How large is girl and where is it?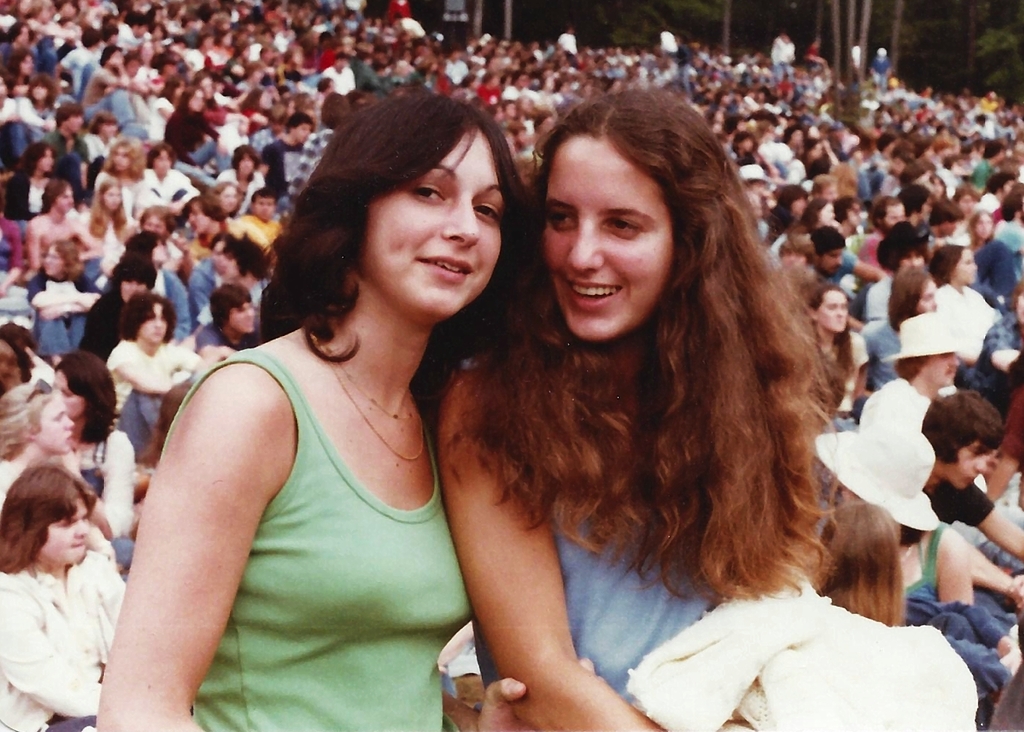
Bounding box: [792, 184, 861, 262].
